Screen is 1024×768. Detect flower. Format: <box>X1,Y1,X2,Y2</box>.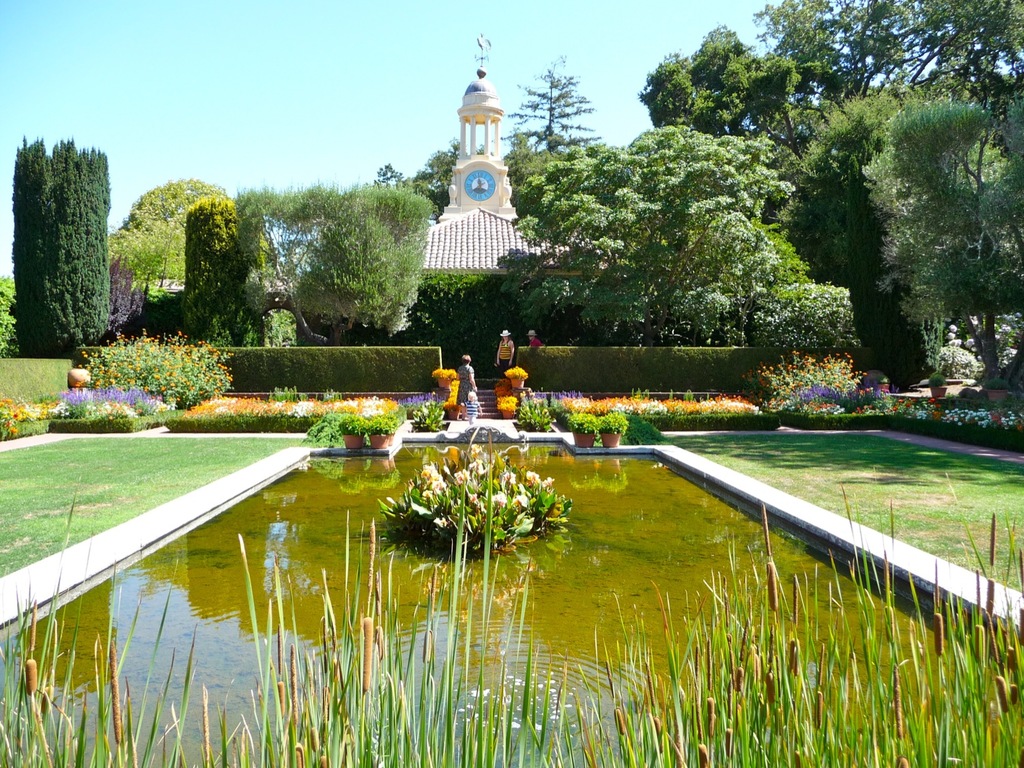
<box>456,472,466,481</box>.
